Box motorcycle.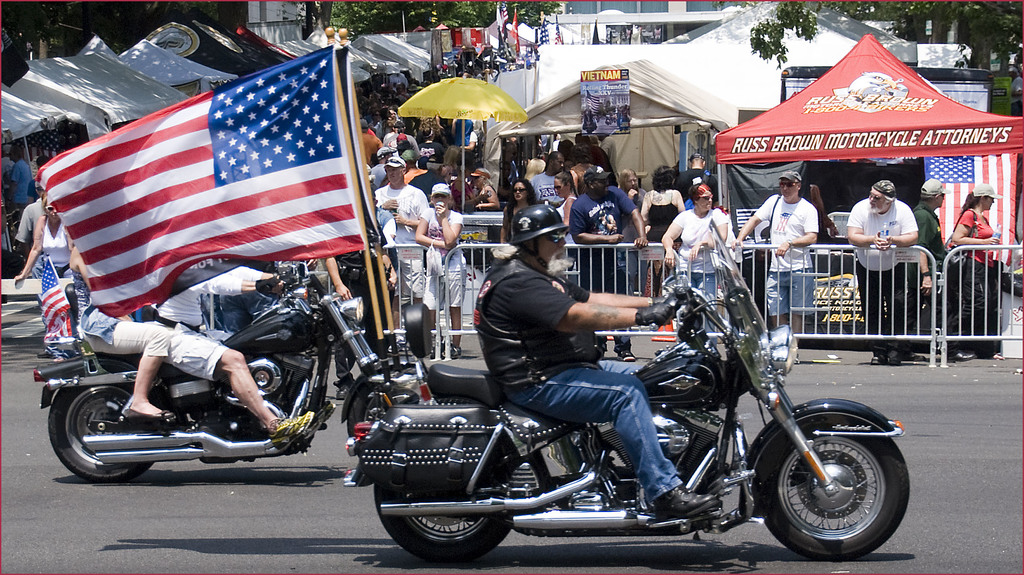
(left=27, top=270, right=422, bottom=485).
